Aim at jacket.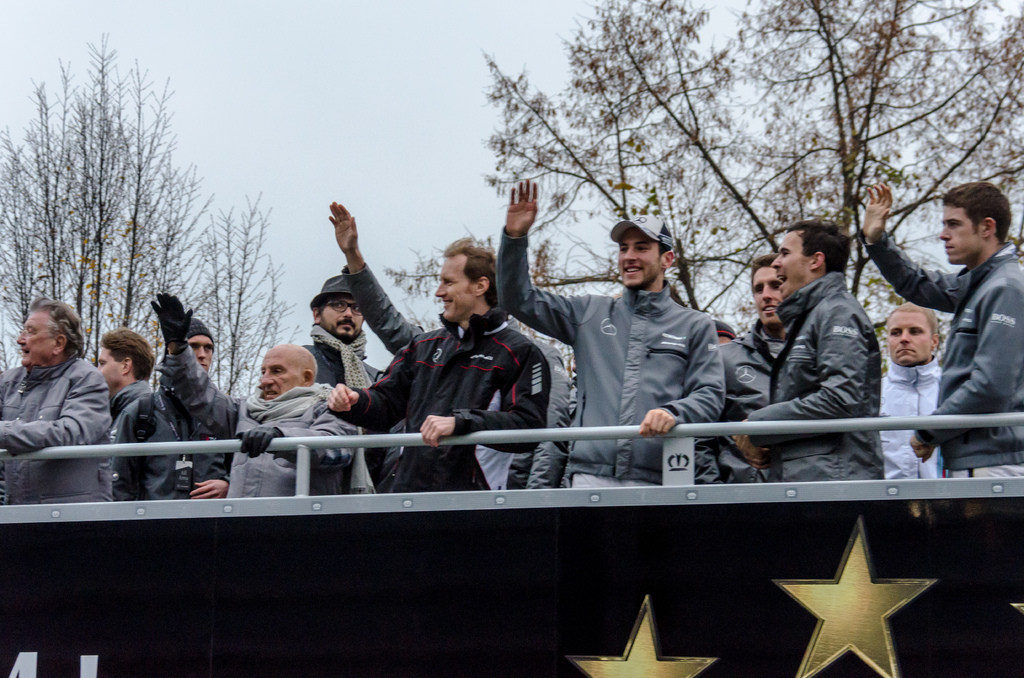
Aimed at left=330, top=299, right=551, bottom=494.
